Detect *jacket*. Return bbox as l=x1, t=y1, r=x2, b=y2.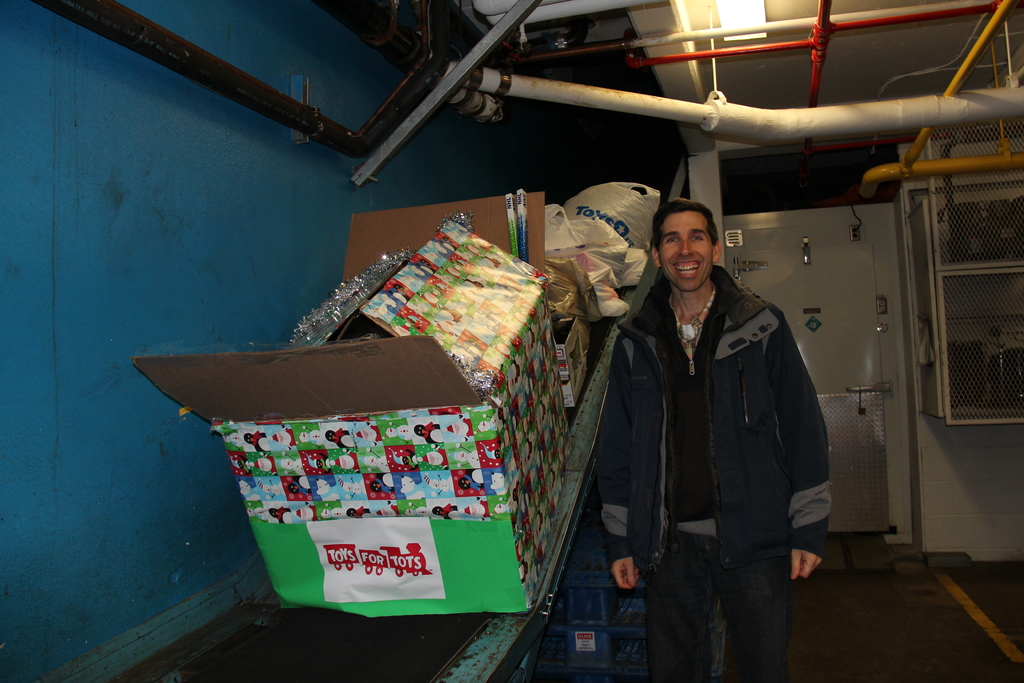
l=602, t=211, r=810, b=615.
